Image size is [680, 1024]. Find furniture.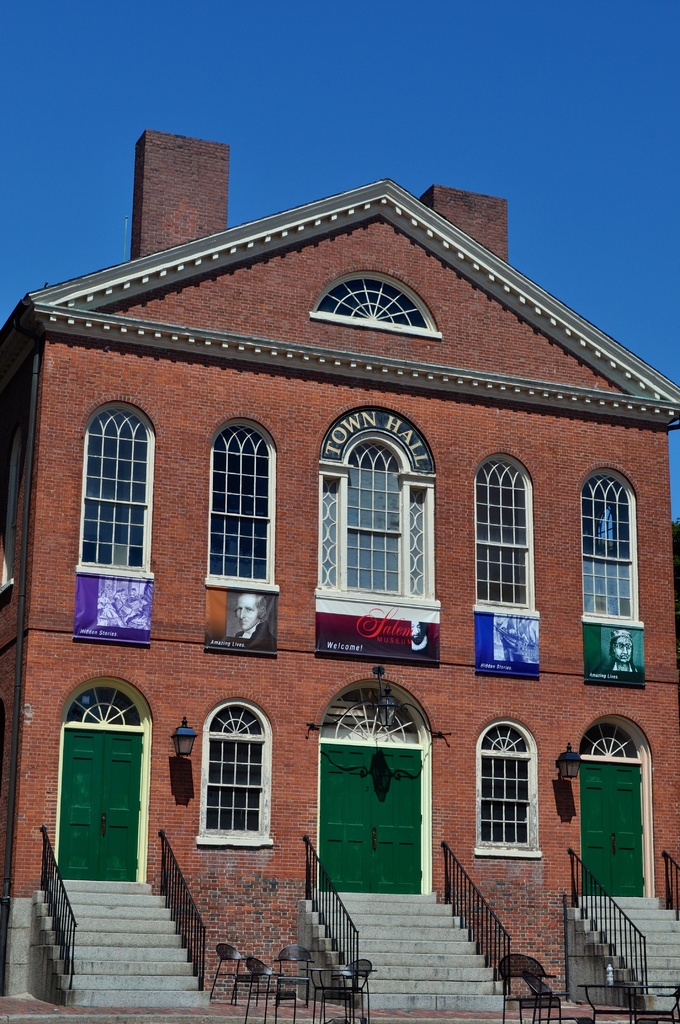
select_region(578, 979, 679, 1023).
